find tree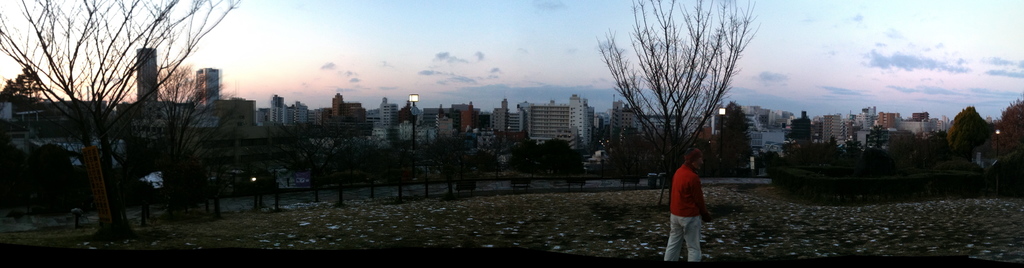
{"x1": 322, "y1": 135, "x2": 392, "y2": 188}
